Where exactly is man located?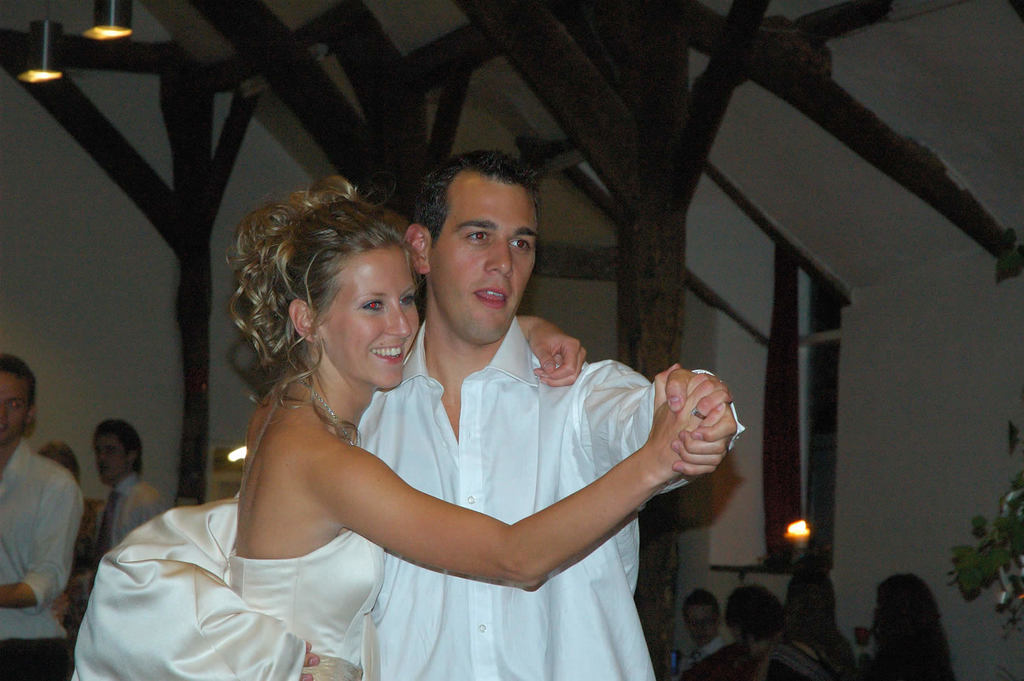
Its bounding box is box=[89, 416, 168, 571].
